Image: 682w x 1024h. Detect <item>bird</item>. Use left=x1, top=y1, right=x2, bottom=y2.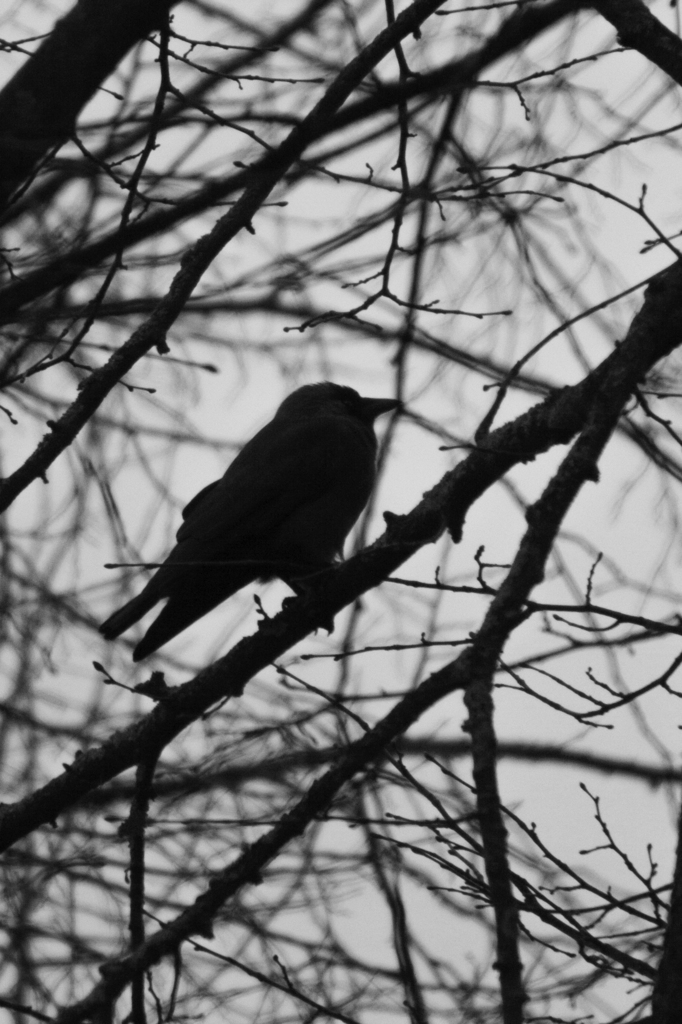
left=97, top=372, right=400, bottom=659.
